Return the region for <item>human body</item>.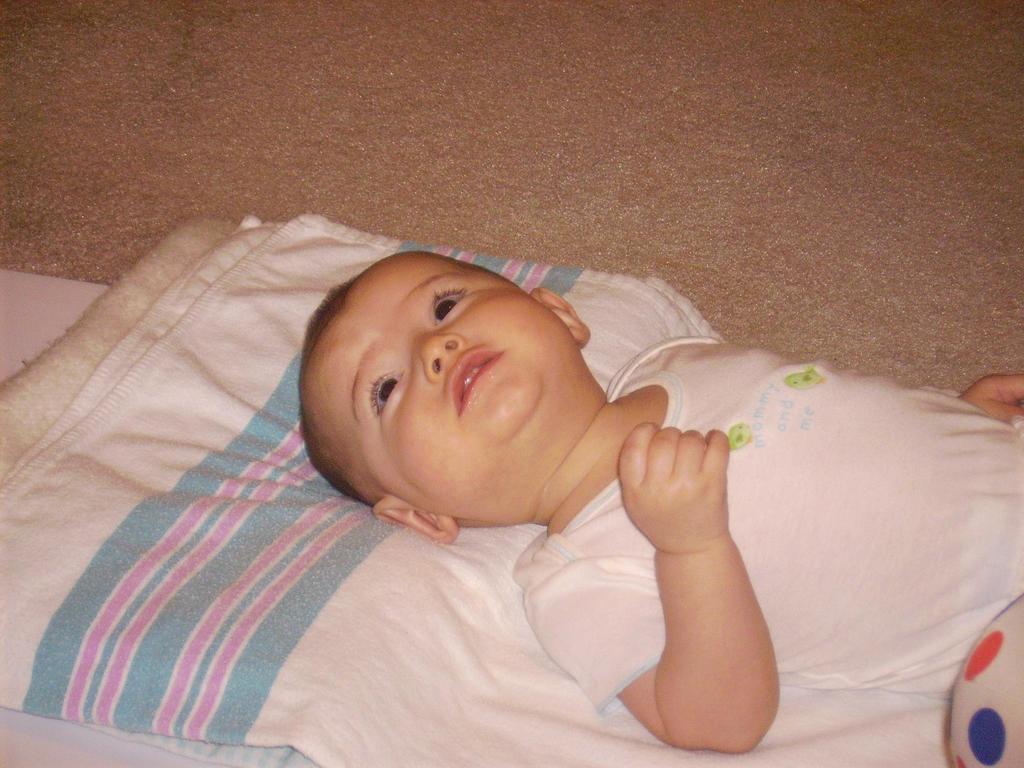
<region>298, 249, 1023, 751</region>.
